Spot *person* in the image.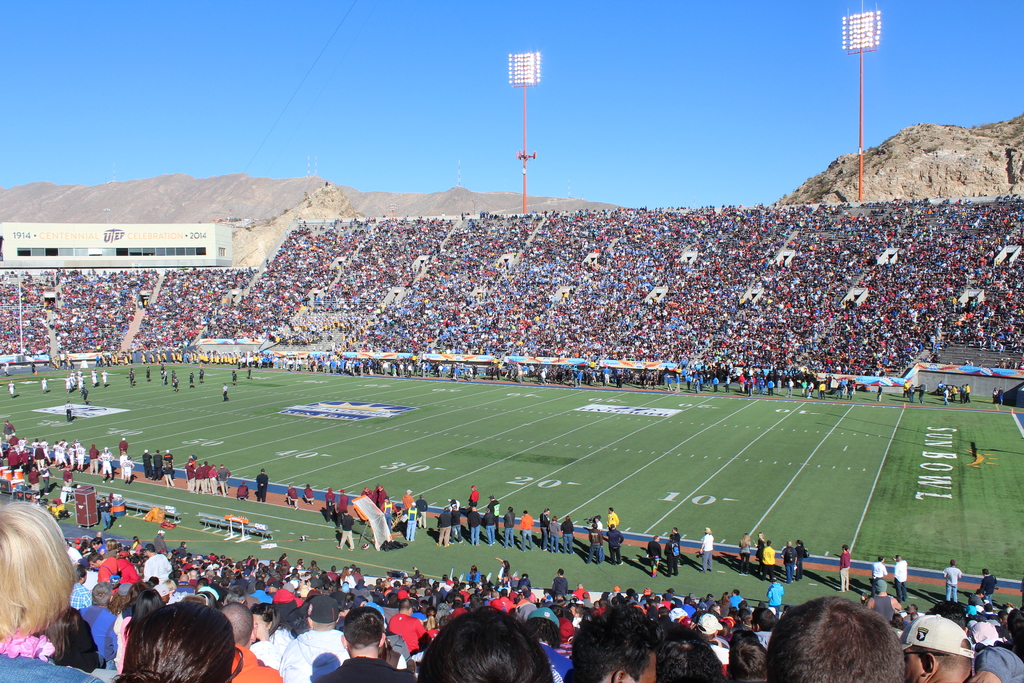
*person* found at {"left": 547, "top": 515, "right": 561, "bottom": 554}.
